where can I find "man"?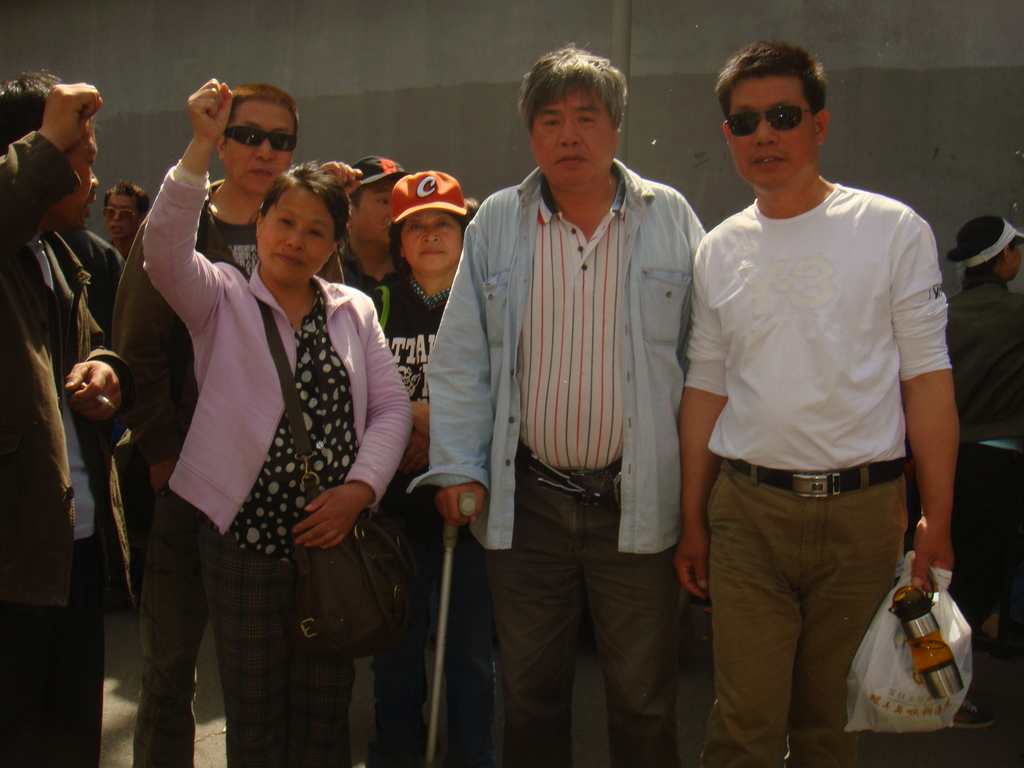
You can find it at x1=422 y1=49 x2=703 y2=767.
